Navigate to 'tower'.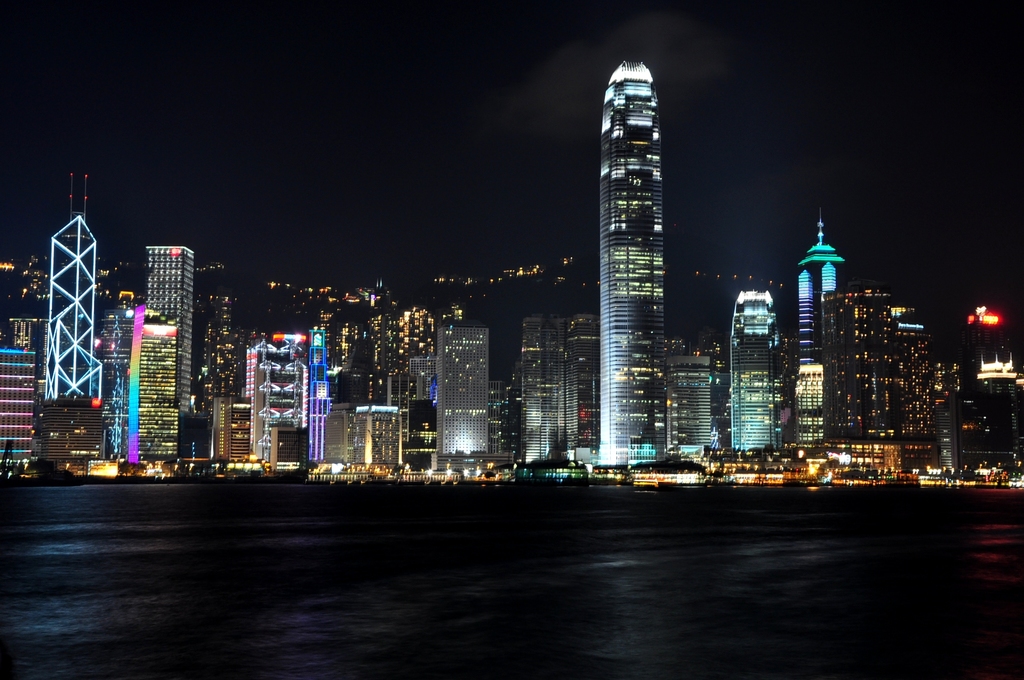
Navigation target: bbox(490, 385, 516, 473).
